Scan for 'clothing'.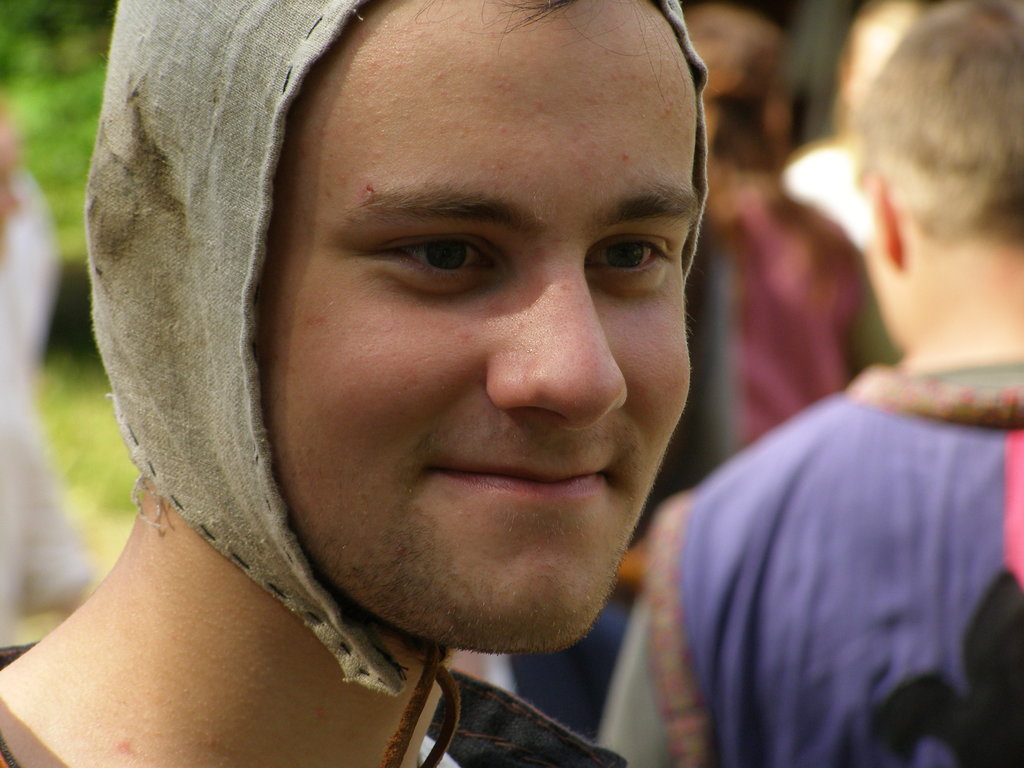
Scan result: 660:183:890:495.
